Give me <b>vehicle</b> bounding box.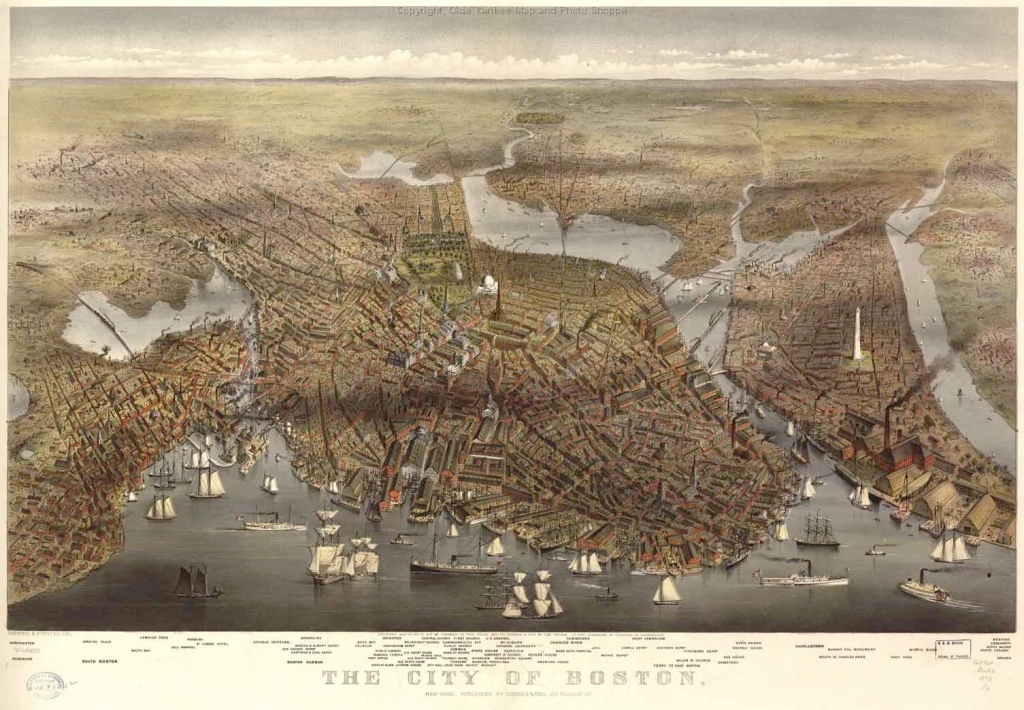
(x1=860, y1=547, x2=895, y2=560).
